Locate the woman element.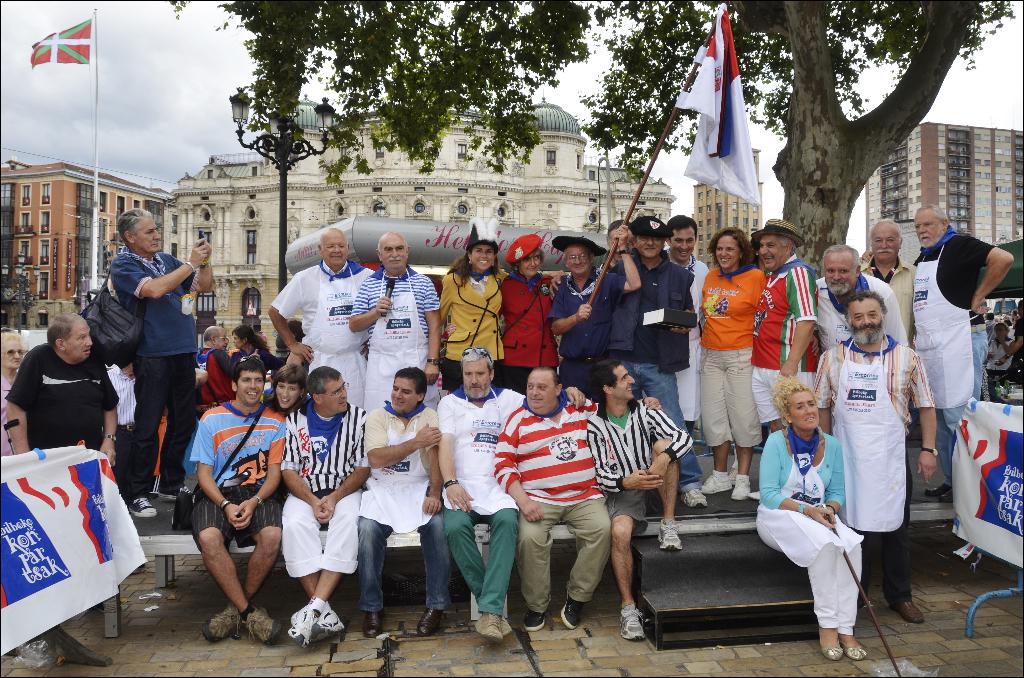
Element bbox: [x1=495, y1=243, x2=566, y2=397].
